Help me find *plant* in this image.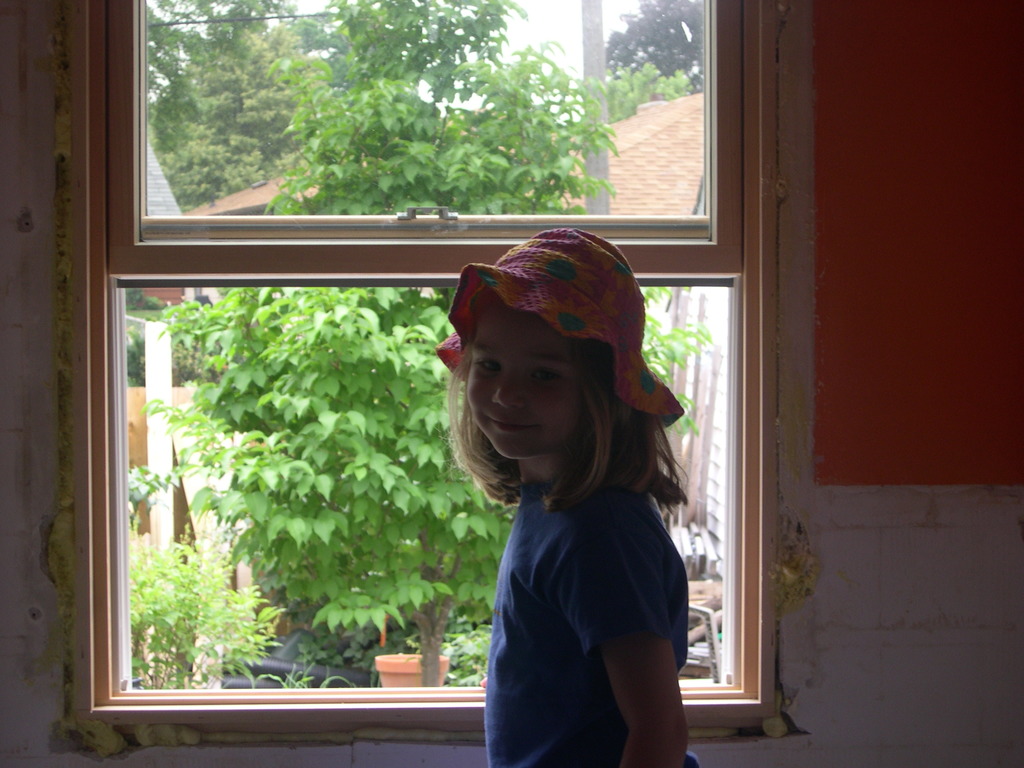
Found it: box(70, 192, 661, 717).
